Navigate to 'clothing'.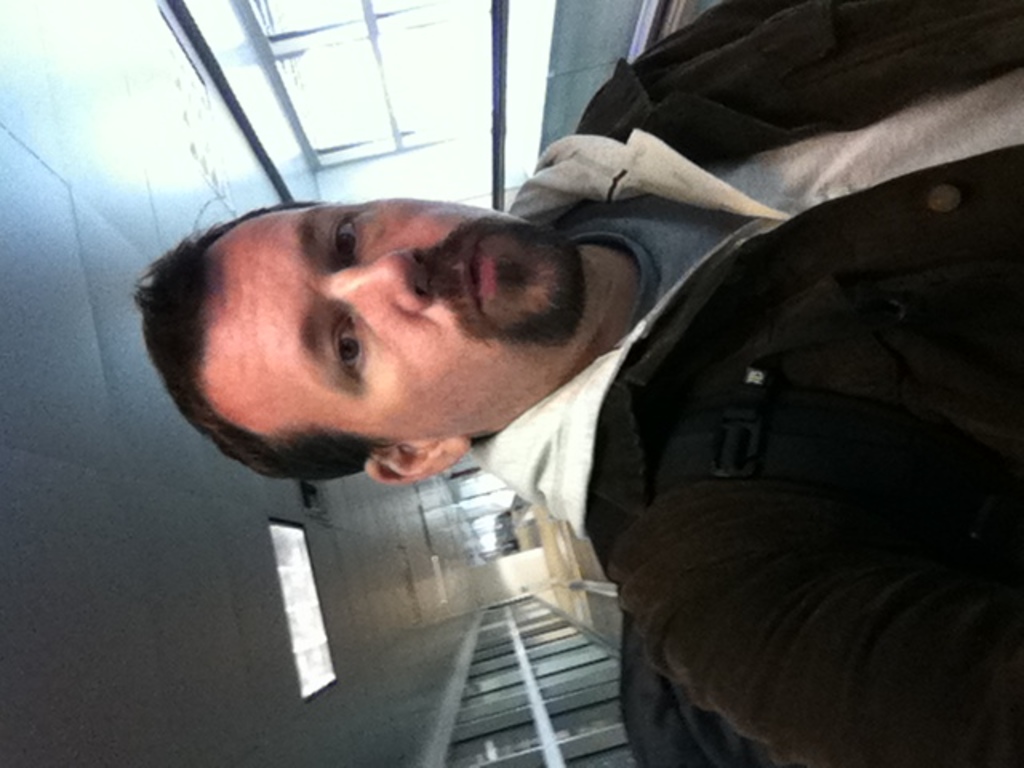
Navigation target: 477 112 1014 550.
